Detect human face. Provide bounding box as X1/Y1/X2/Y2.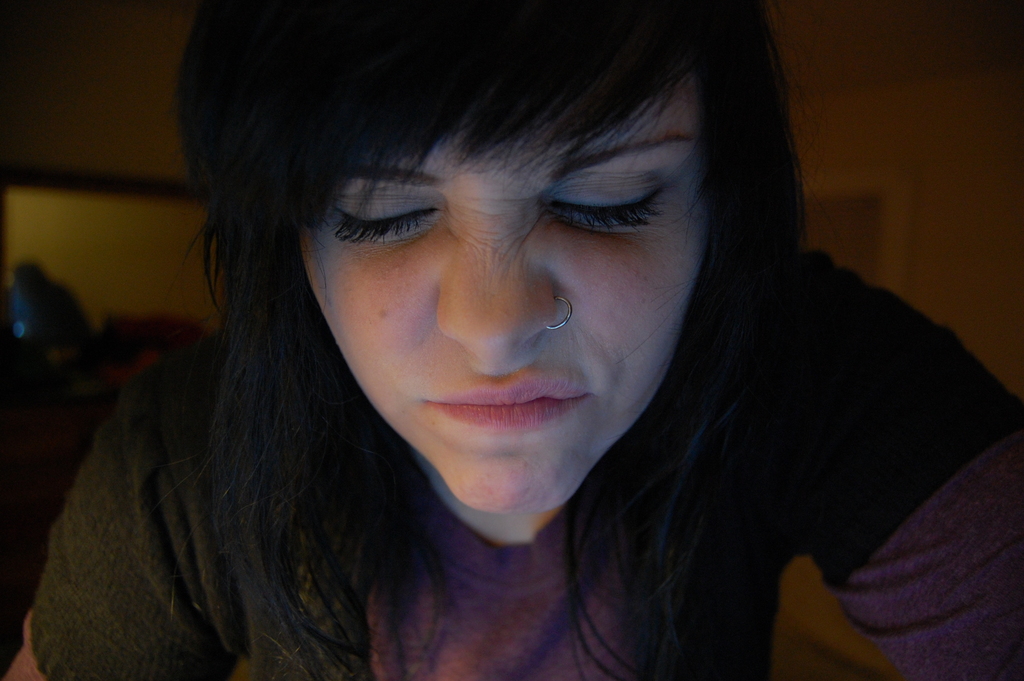
296/96/705/527.
